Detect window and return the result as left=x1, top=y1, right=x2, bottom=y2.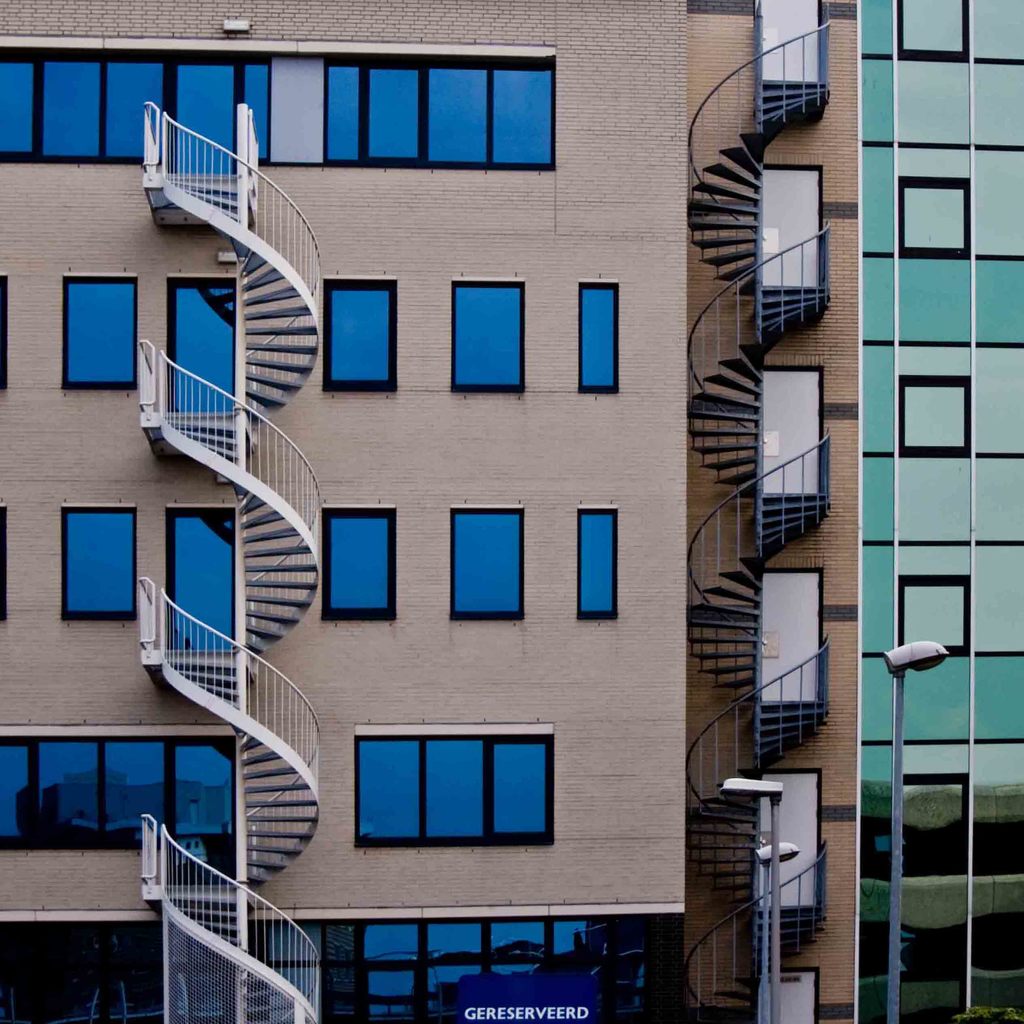
left=0, top=42, right=557, bottom=166.
